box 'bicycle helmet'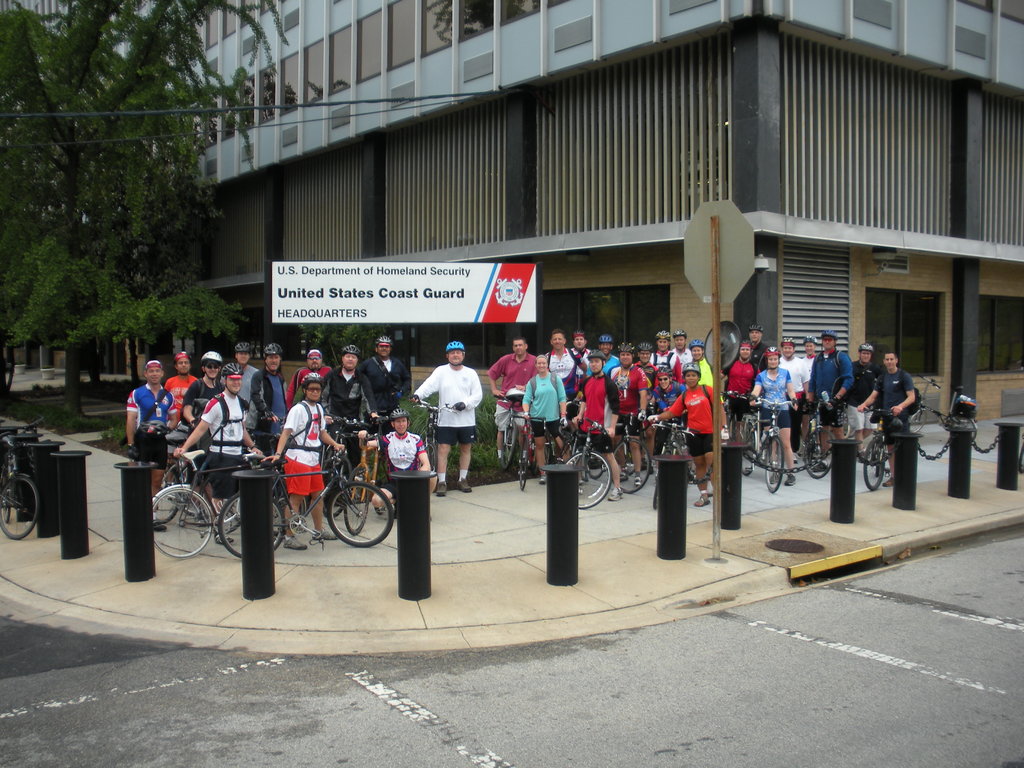
[x1=689, y1=335, x2=701, y2=346]
